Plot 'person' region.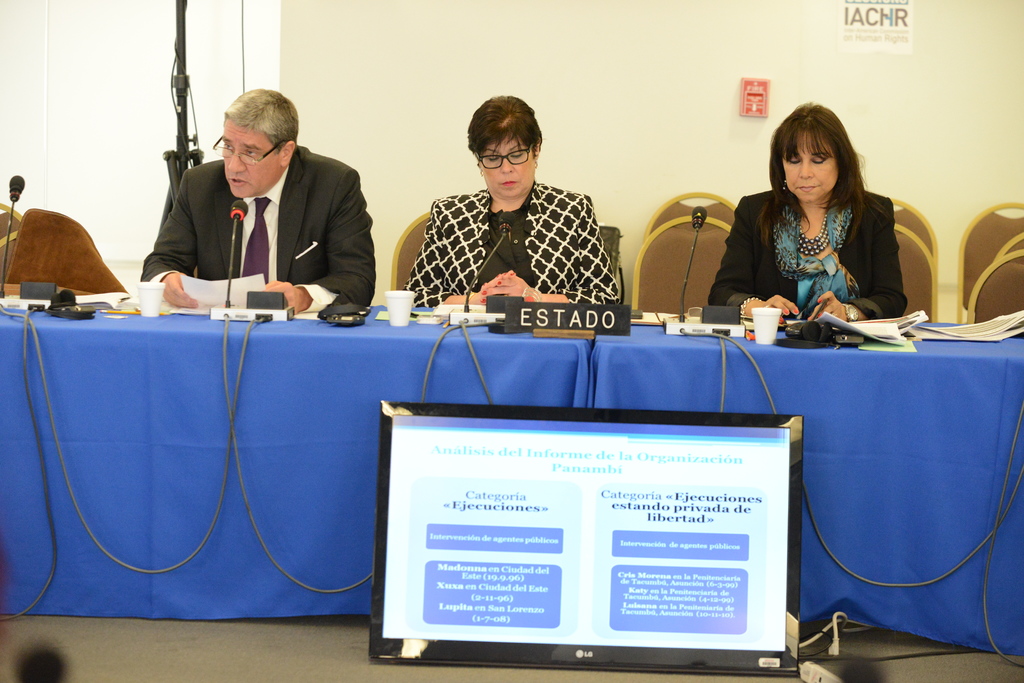
Plotted at box(404, 96, 620, 307).
